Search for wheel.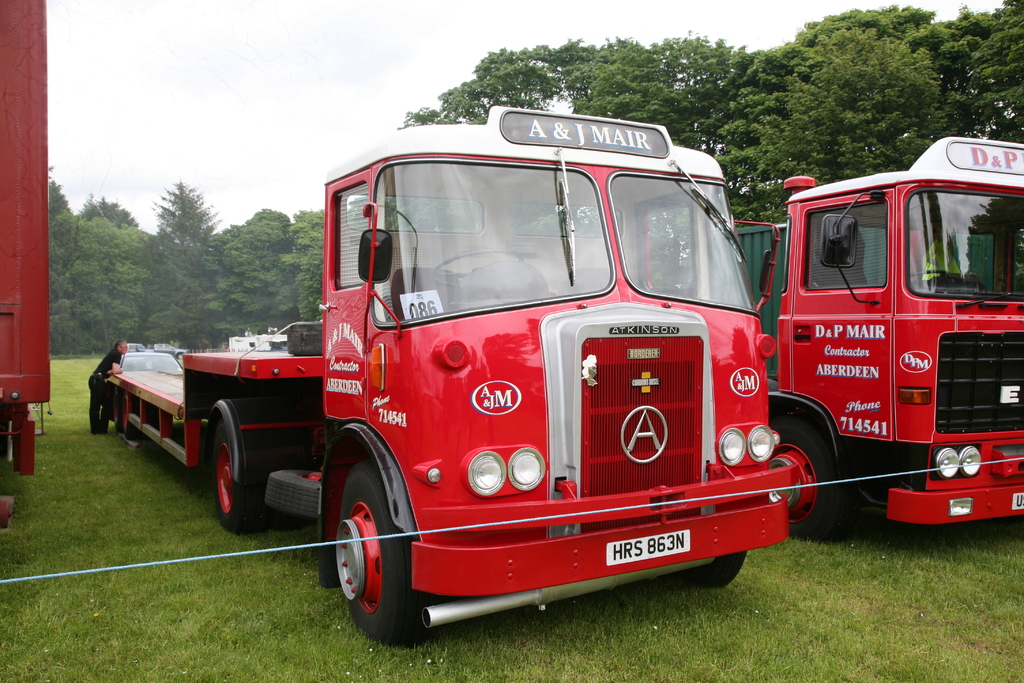
Found at pyautogui.locateOnScreen(911, 270, 947, 277).
